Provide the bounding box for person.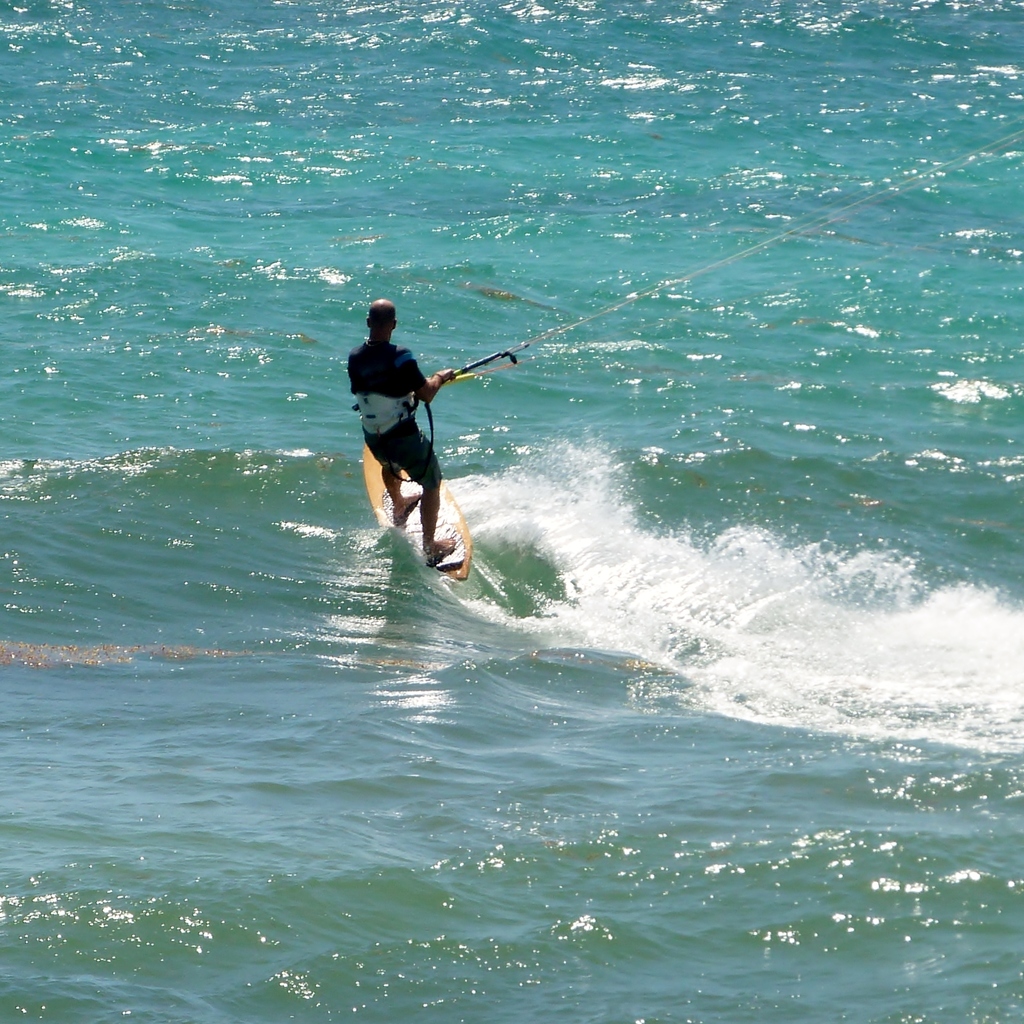
BBox(349, 296, 463, 570).
